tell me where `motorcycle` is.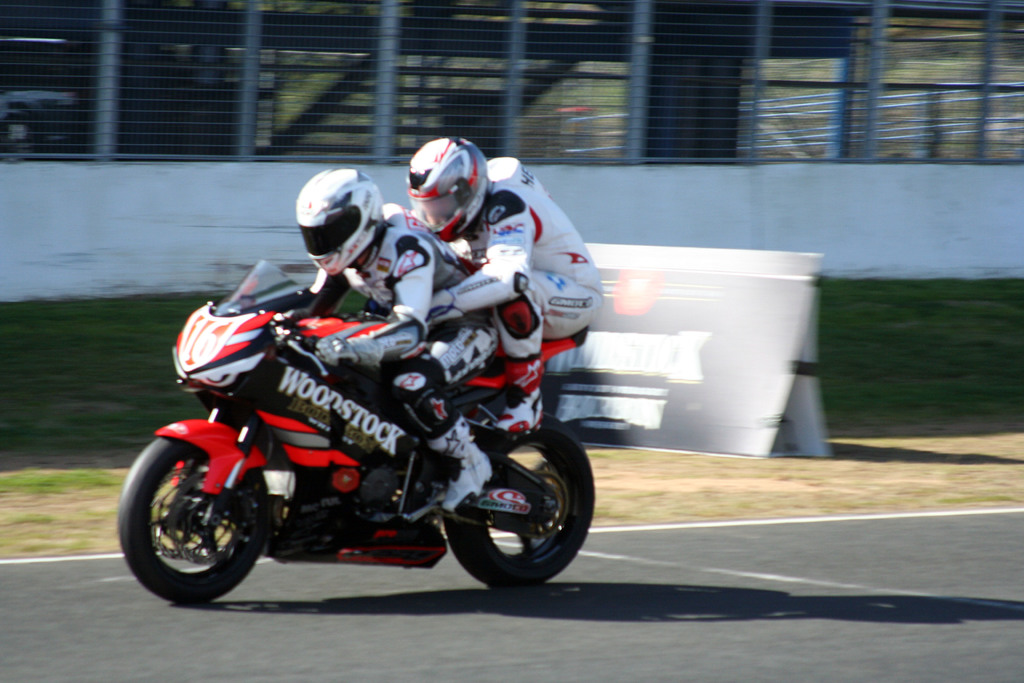
`motorcycle` is at x1=114, y1=262, x2=597, y2=592.
